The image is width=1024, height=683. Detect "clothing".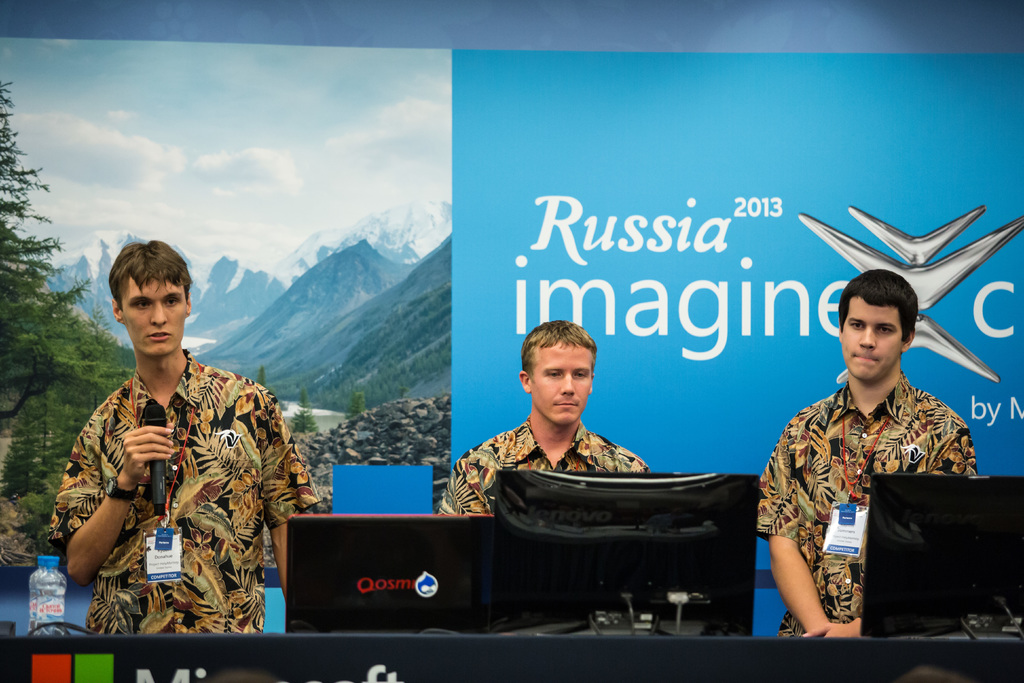
Detection: bbox(431, 413, 652, 516).
